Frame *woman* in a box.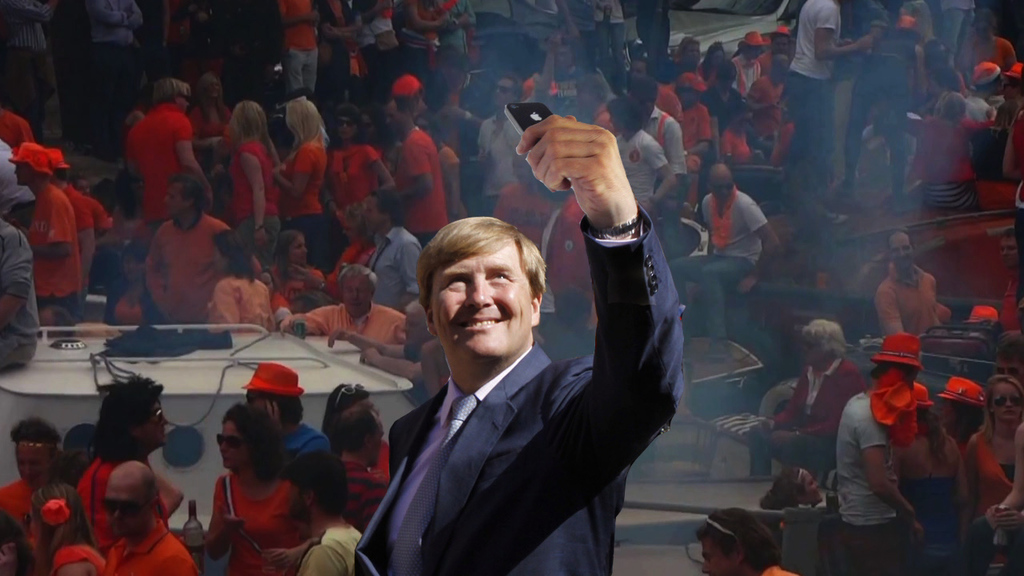
(230, 102, 281, 267).
